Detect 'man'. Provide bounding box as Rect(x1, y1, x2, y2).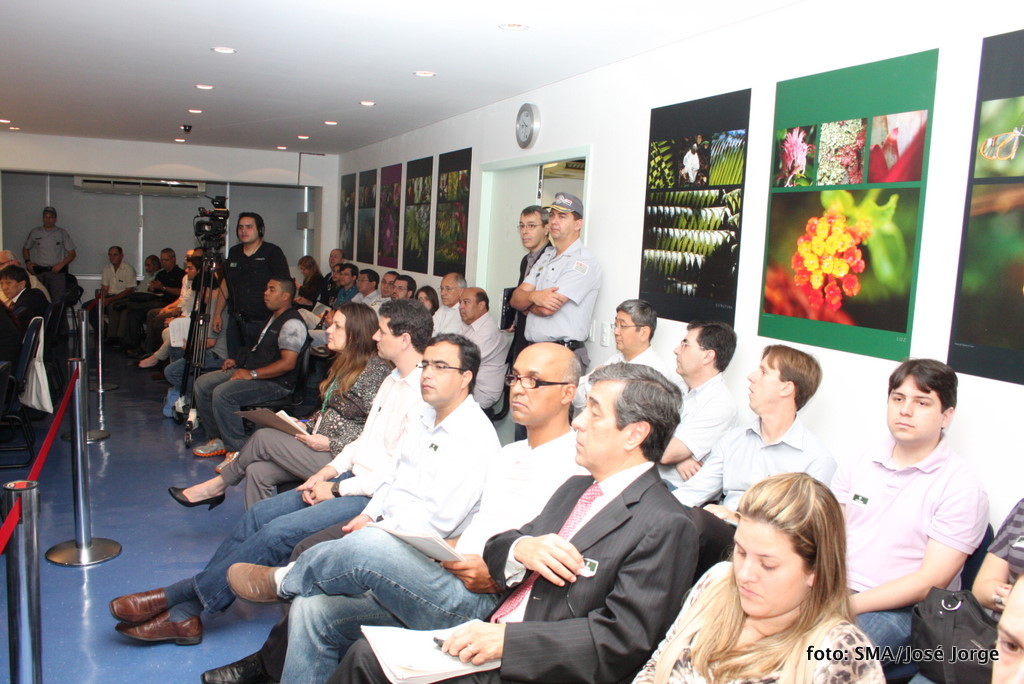
Rect(330, 364, 700, 683).
